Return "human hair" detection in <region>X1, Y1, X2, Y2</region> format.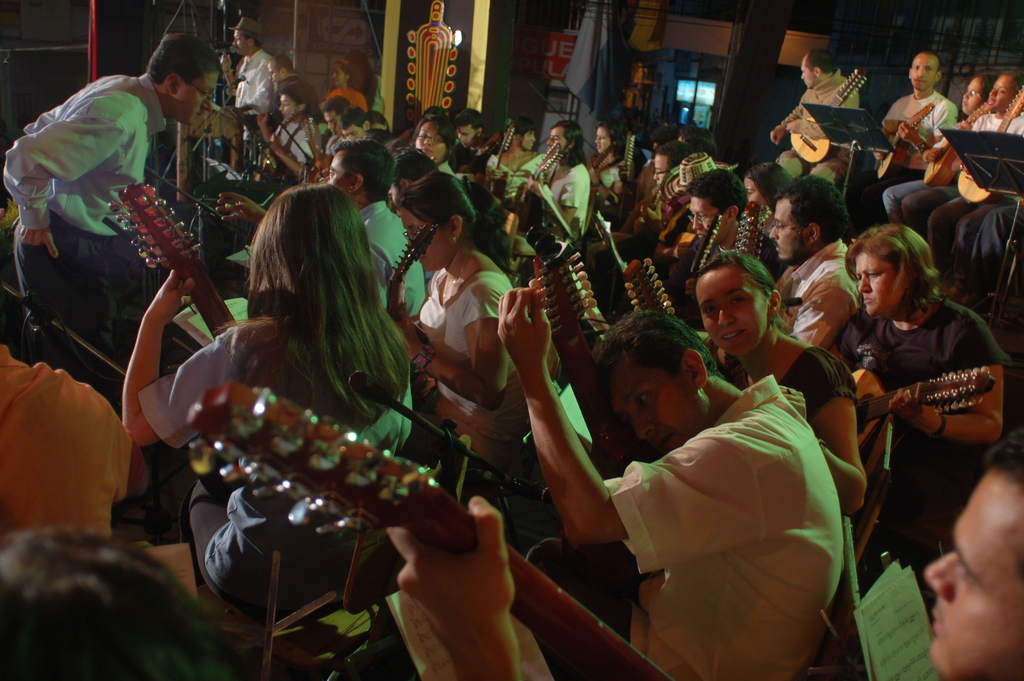
<region>223, 175, 399, 428</region>.
